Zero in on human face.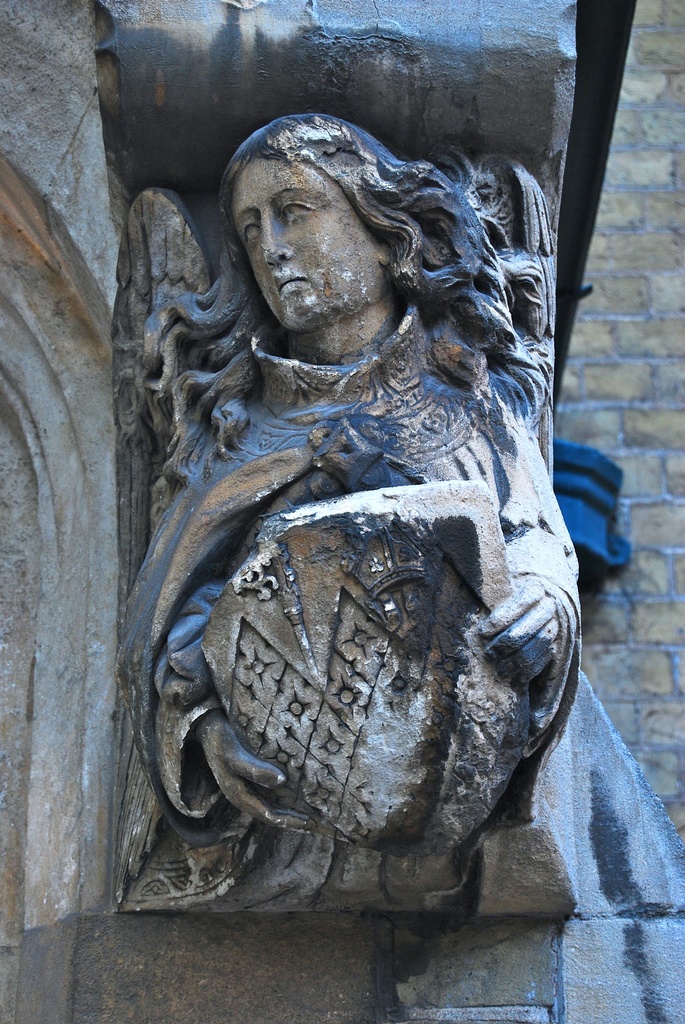
Zeroed in: (x1=214, y1=131, x2=434, y2=327).
